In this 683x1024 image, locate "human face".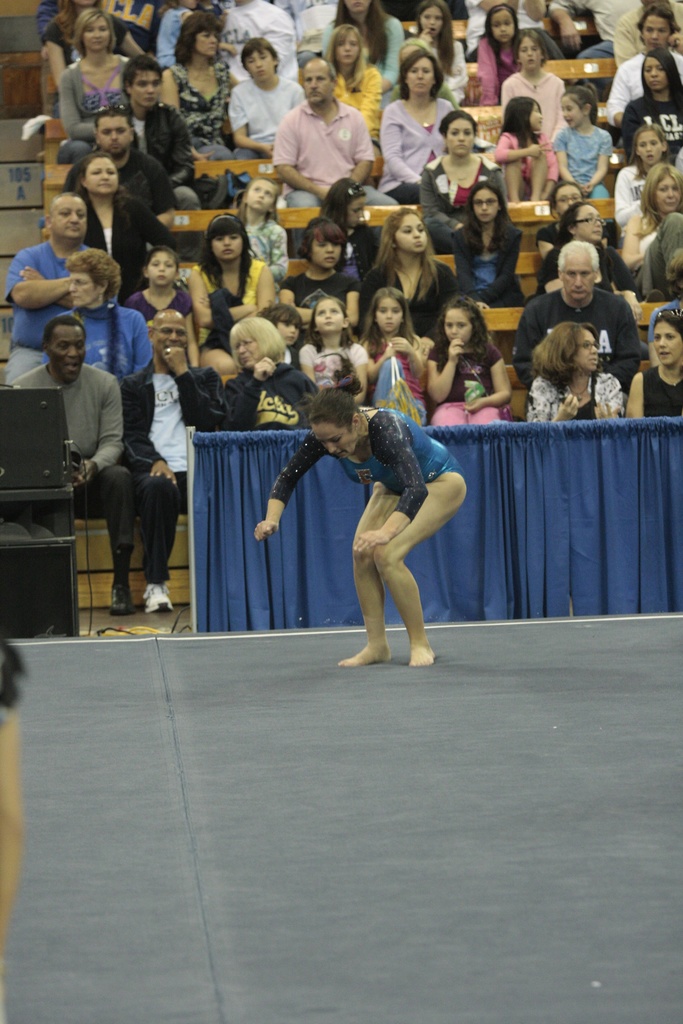
Bounding box: left=639, top=13, right=671, bottom=51.
